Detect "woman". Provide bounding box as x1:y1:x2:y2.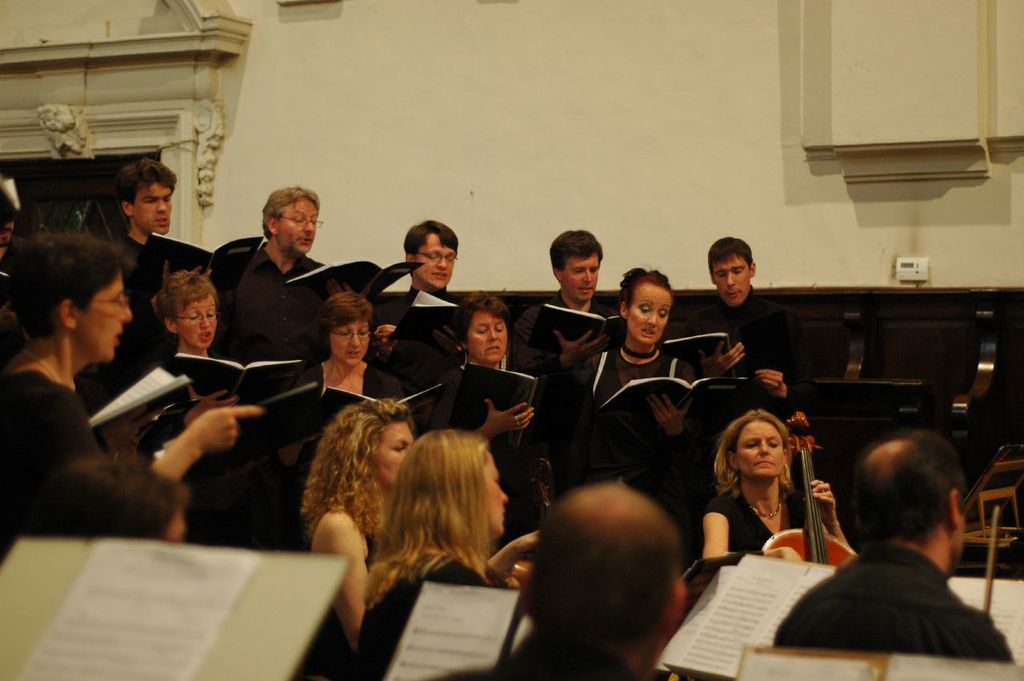
355:429:521:680.
